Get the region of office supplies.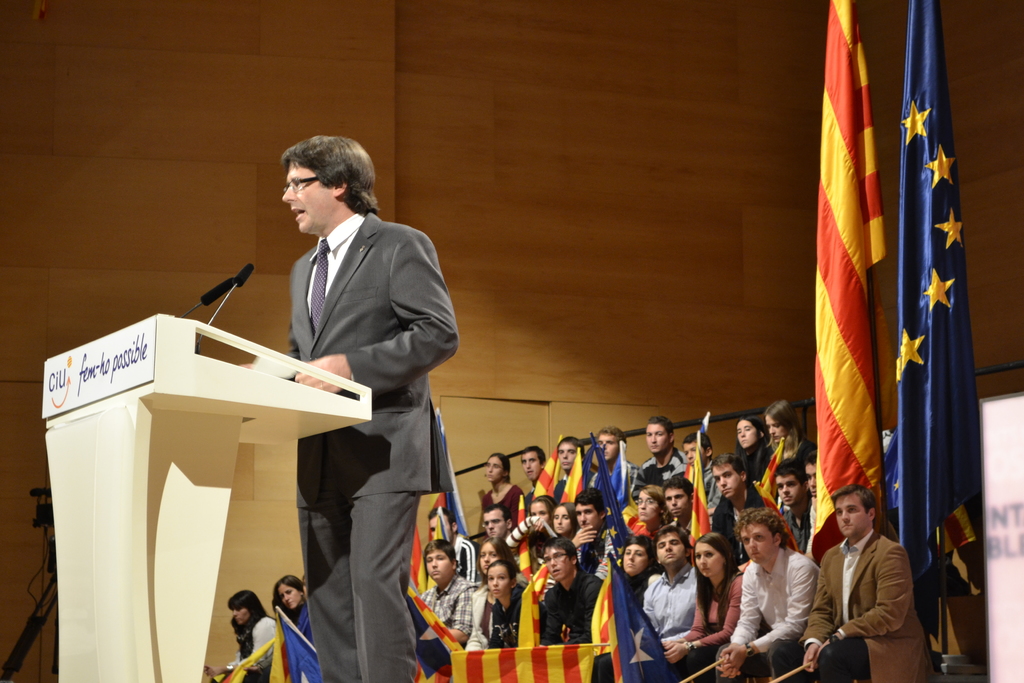
select_region(261, 603, 336, 682).
